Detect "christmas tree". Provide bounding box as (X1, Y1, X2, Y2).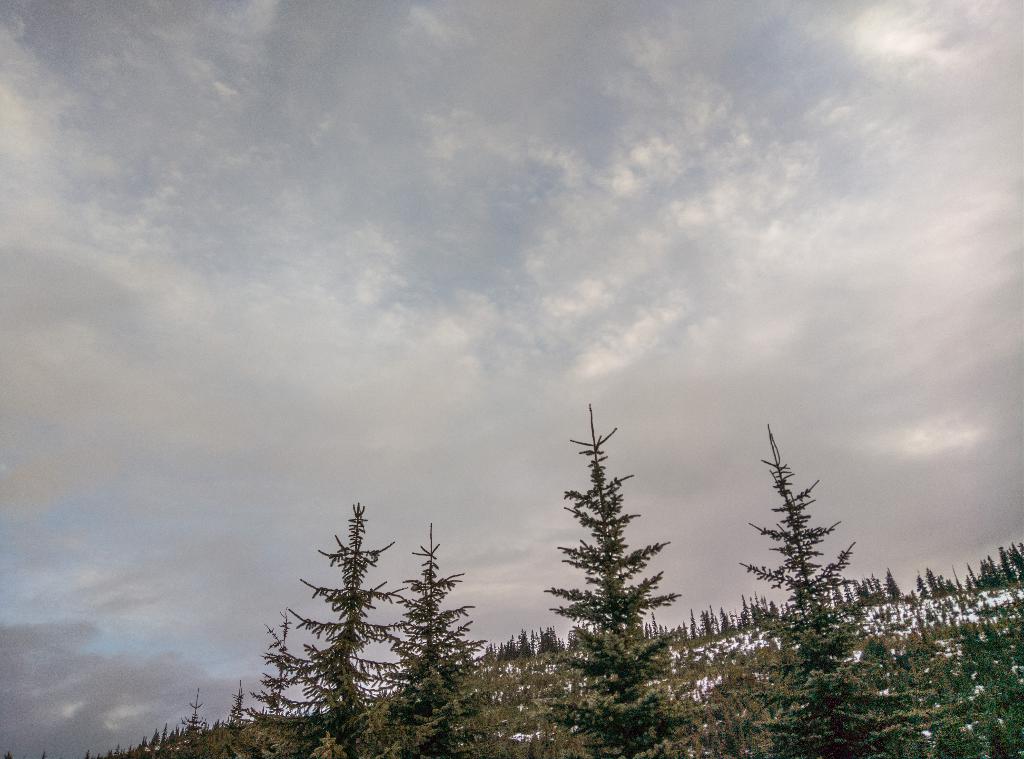
(257, 498, 407, 758).
